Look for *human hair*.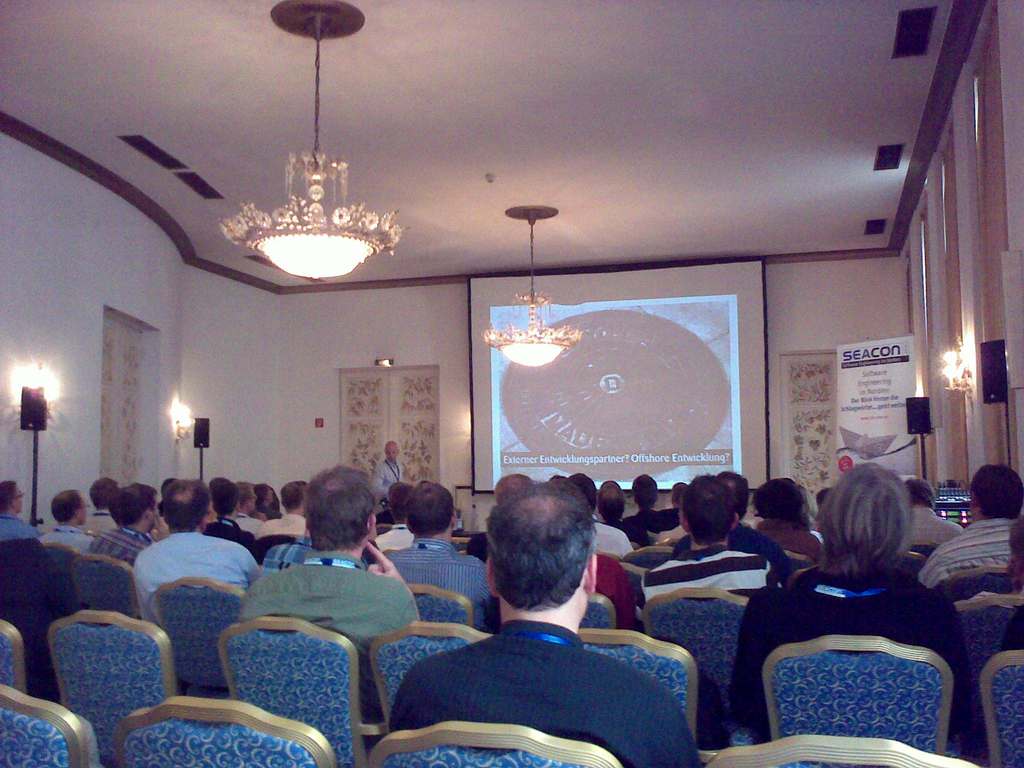
Found: pyautogui.locateOnScreen(823, 463, 916, 579).
